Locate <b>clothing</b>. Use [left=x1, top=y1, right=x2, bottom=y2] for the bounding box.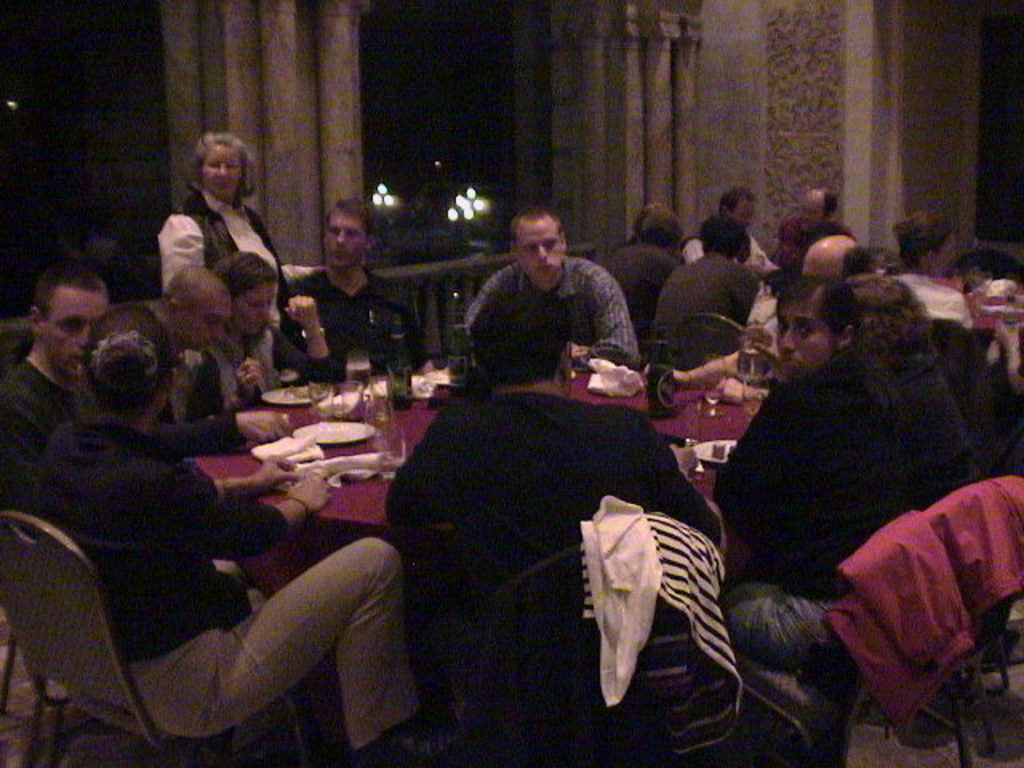
[left=285, top=256, right=435, bottom=382].
